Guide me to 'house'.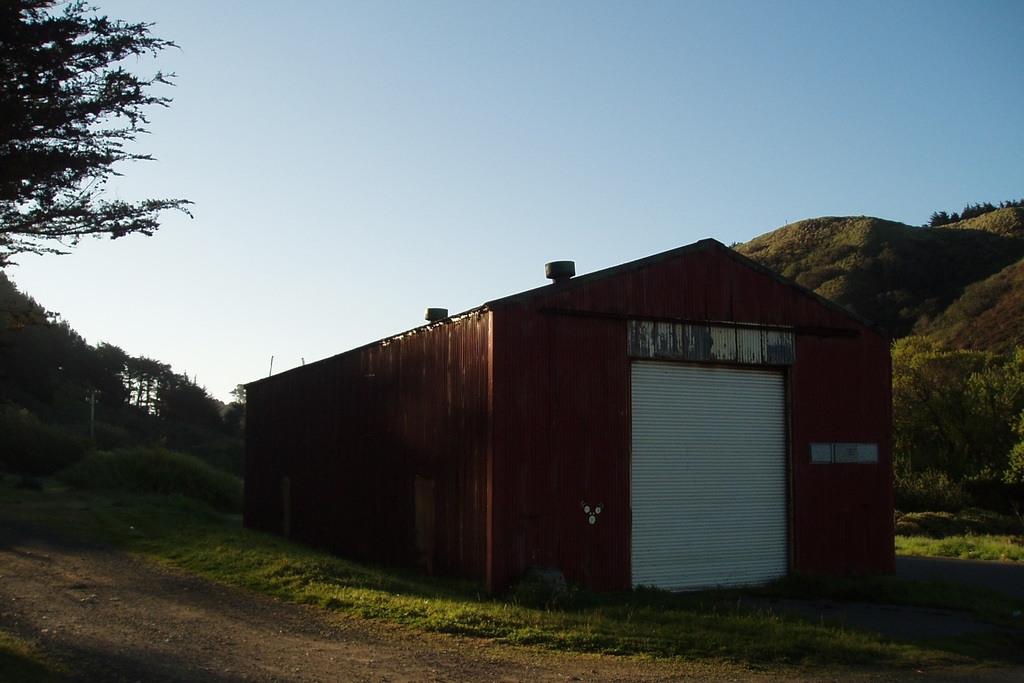
Guidance: l=244, t=243, r=910, b=592.
